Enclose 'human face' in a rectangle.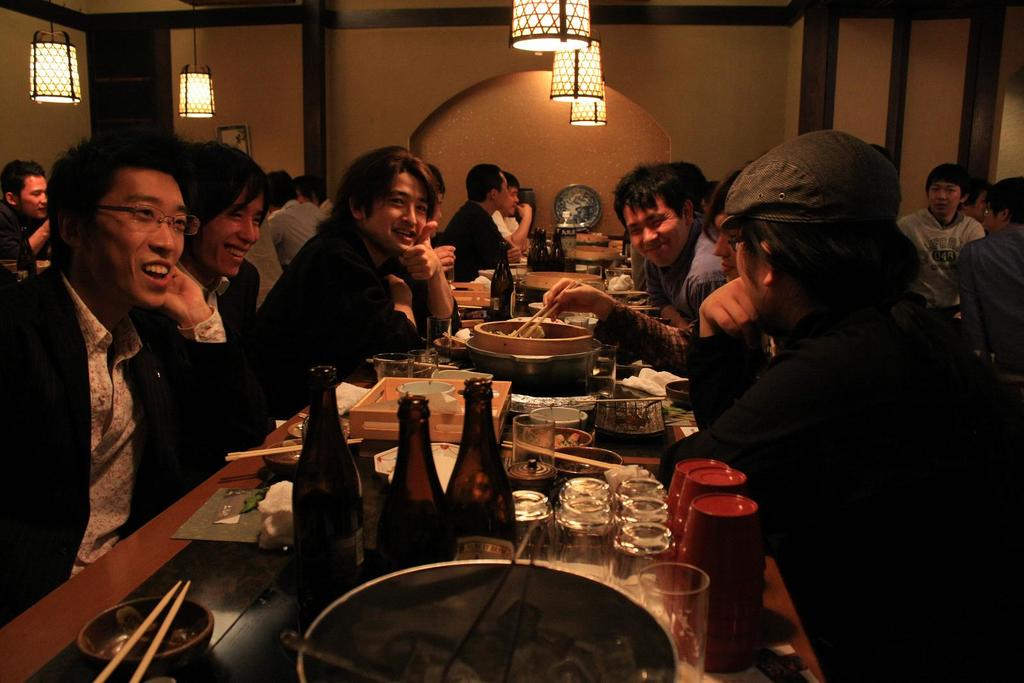
<region>499, 169, 510, 209</region>.
